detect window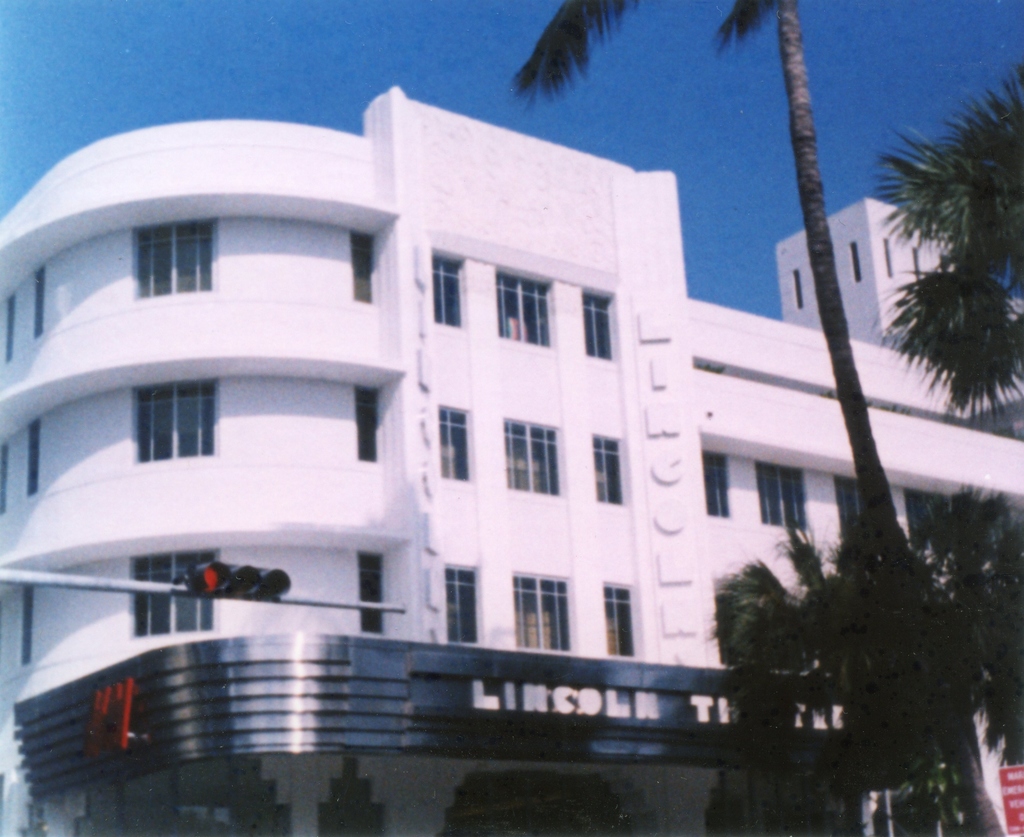
(x1=125, y1=544, x2=216, y2=637)
